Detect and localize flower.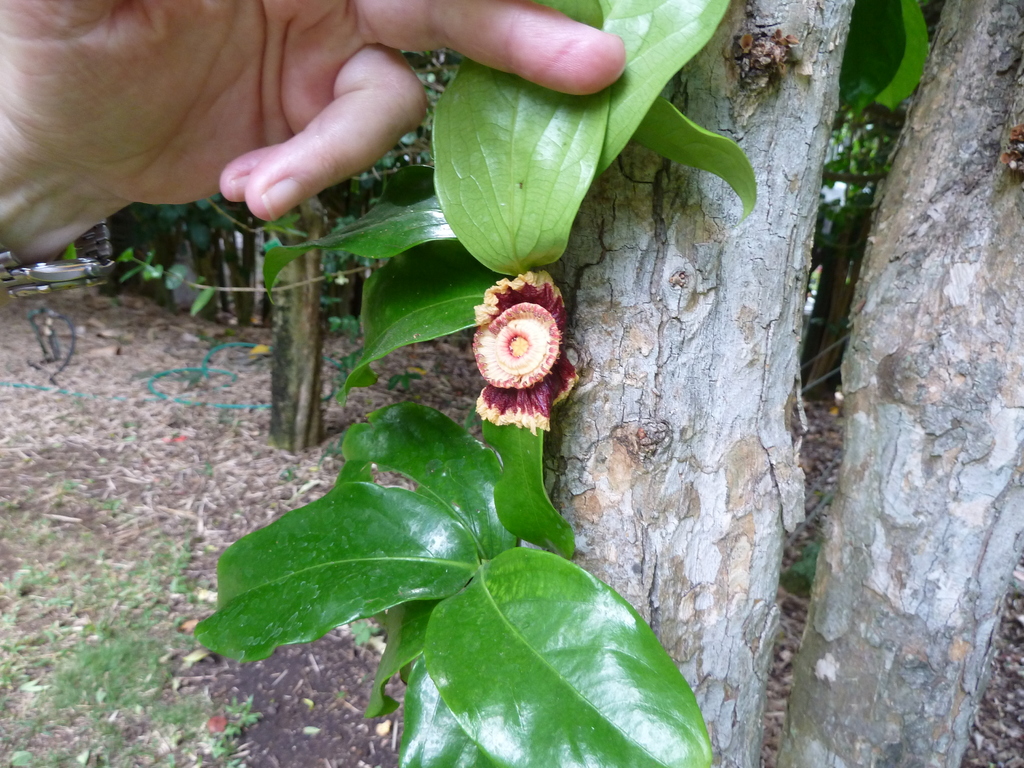
Localized at [left=467, top=269, right=575, bottom=412].
